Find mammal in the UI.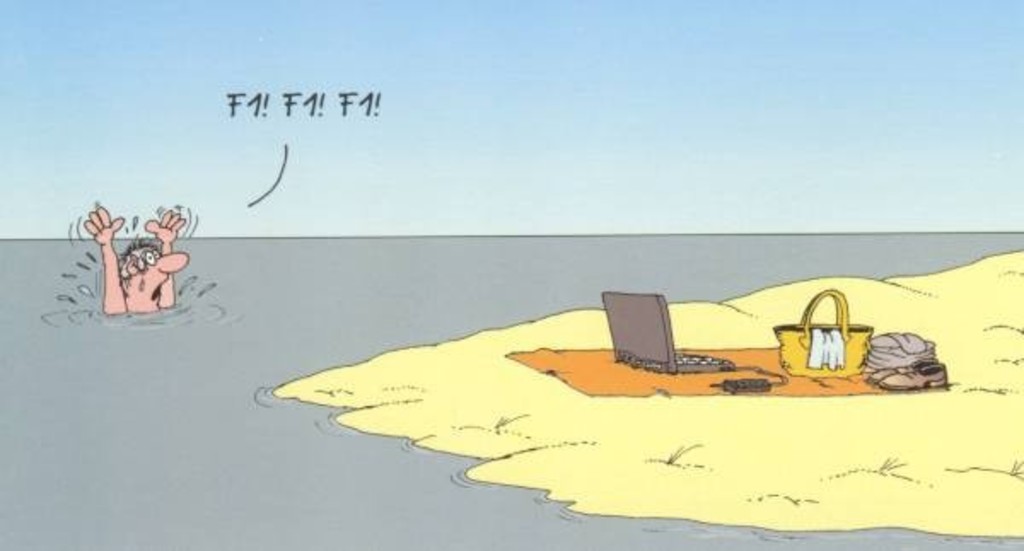
UI element at [82,222,179,314].
